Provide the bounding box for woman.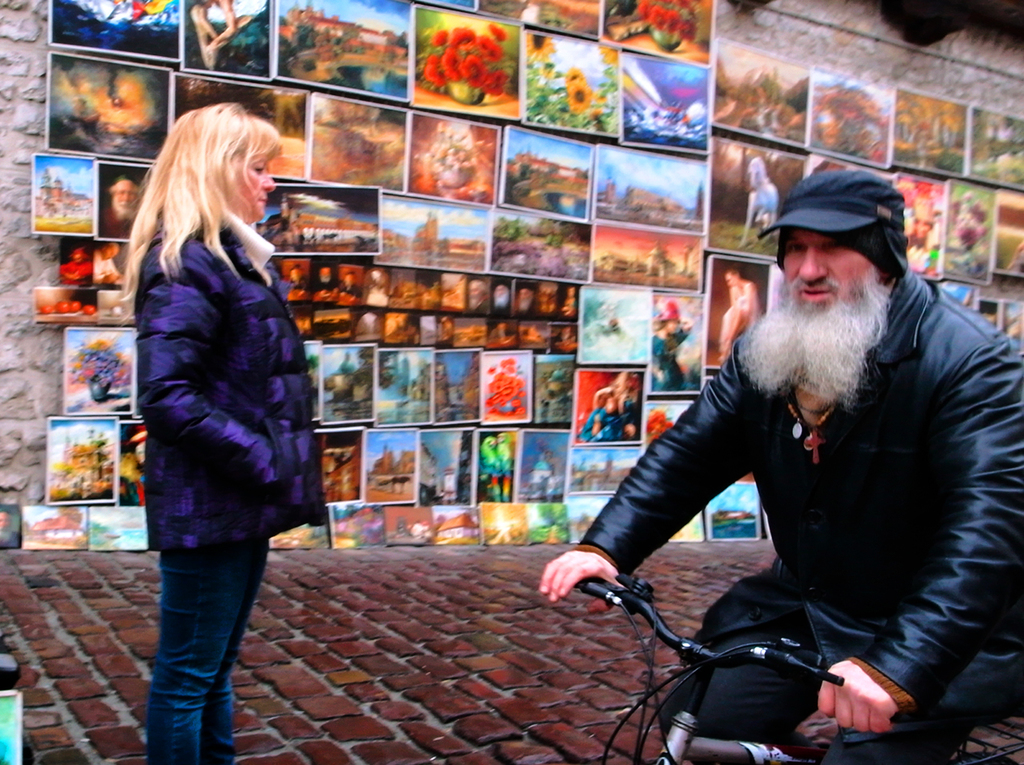
bbox=[109, 86, 329, 733].
